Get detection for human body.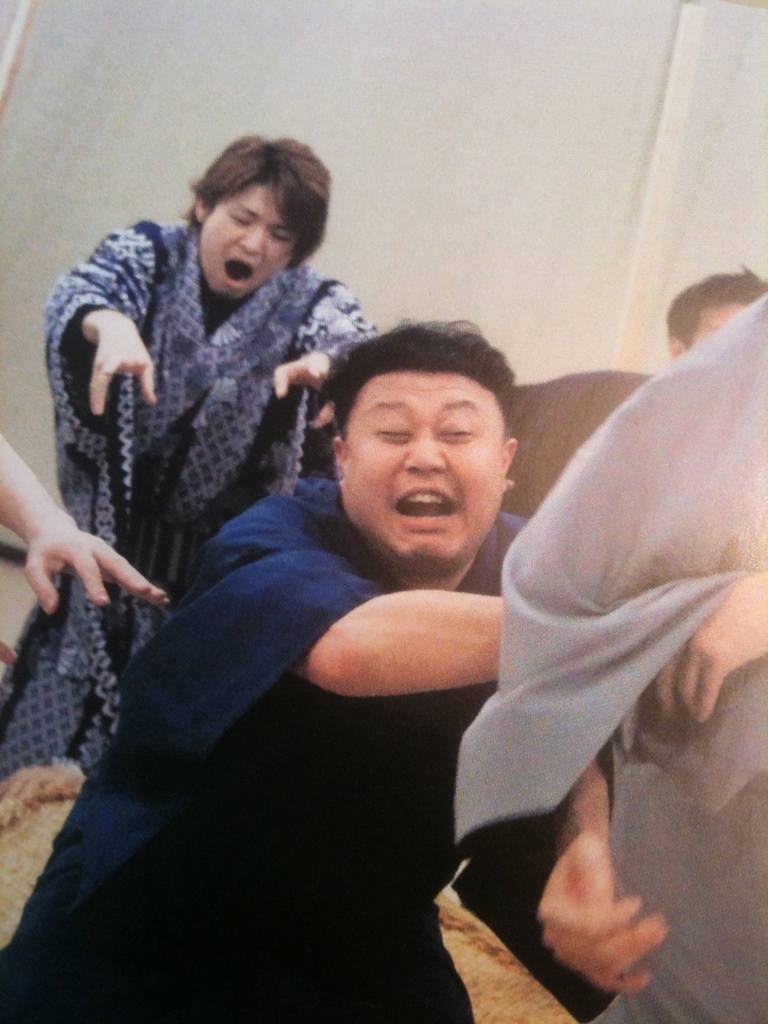
Detection: crop(658, 260, 767, 361).
